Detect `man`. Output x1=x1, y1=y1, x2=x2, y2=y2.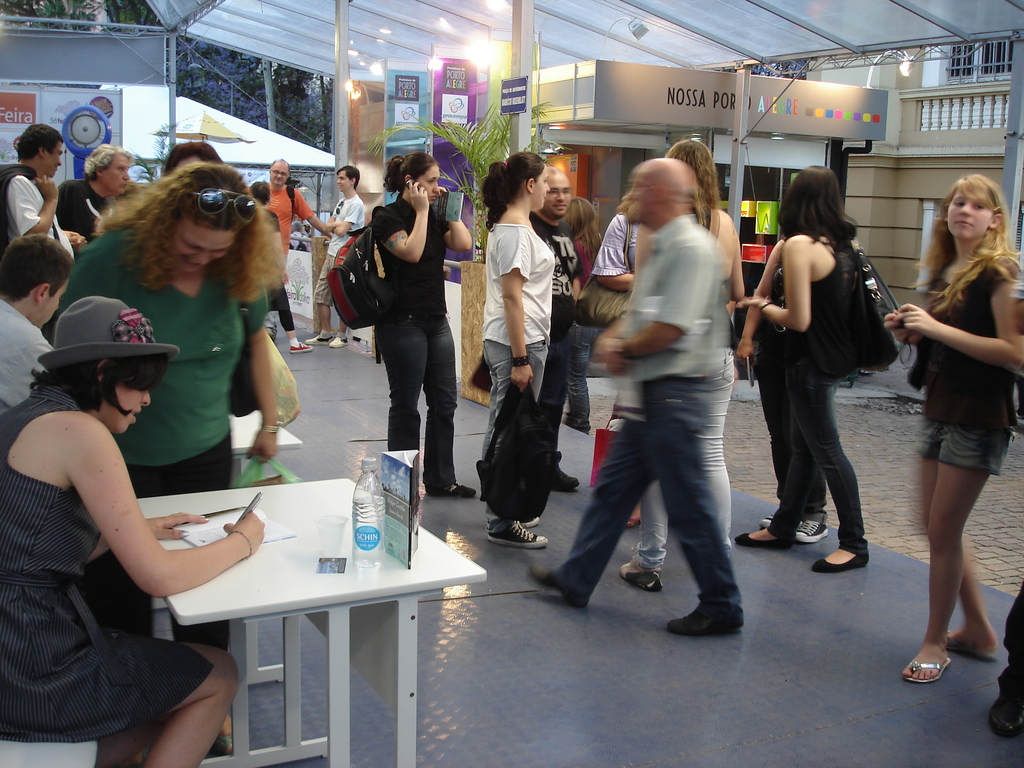
x1=303, y1=163, x2=362, y2=351.
